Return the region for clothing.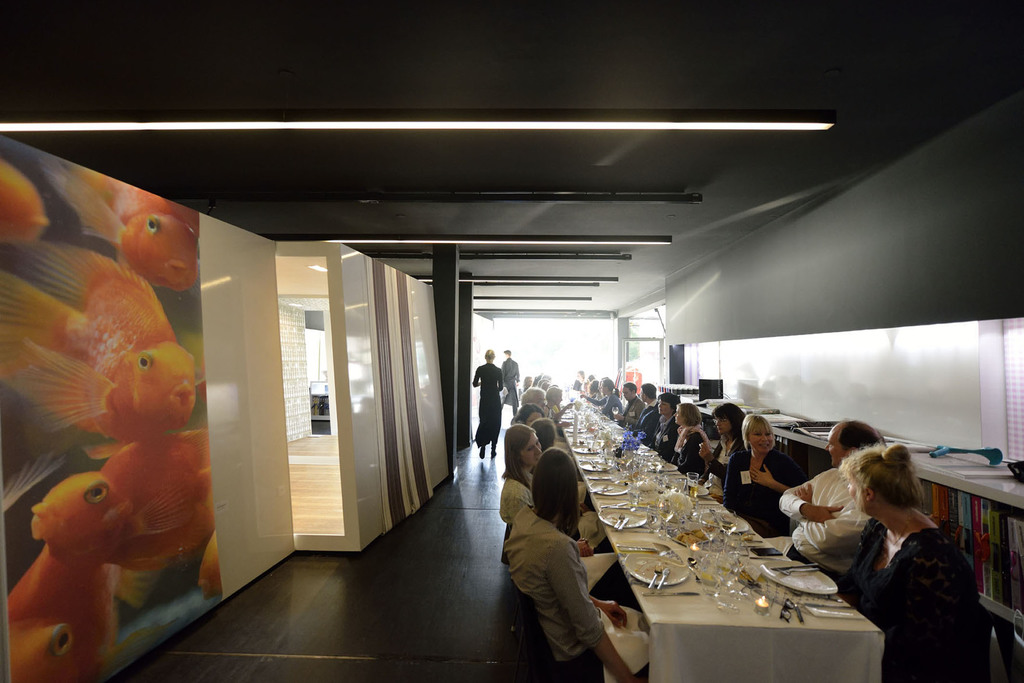
crop(779, 465, 877, 575).
